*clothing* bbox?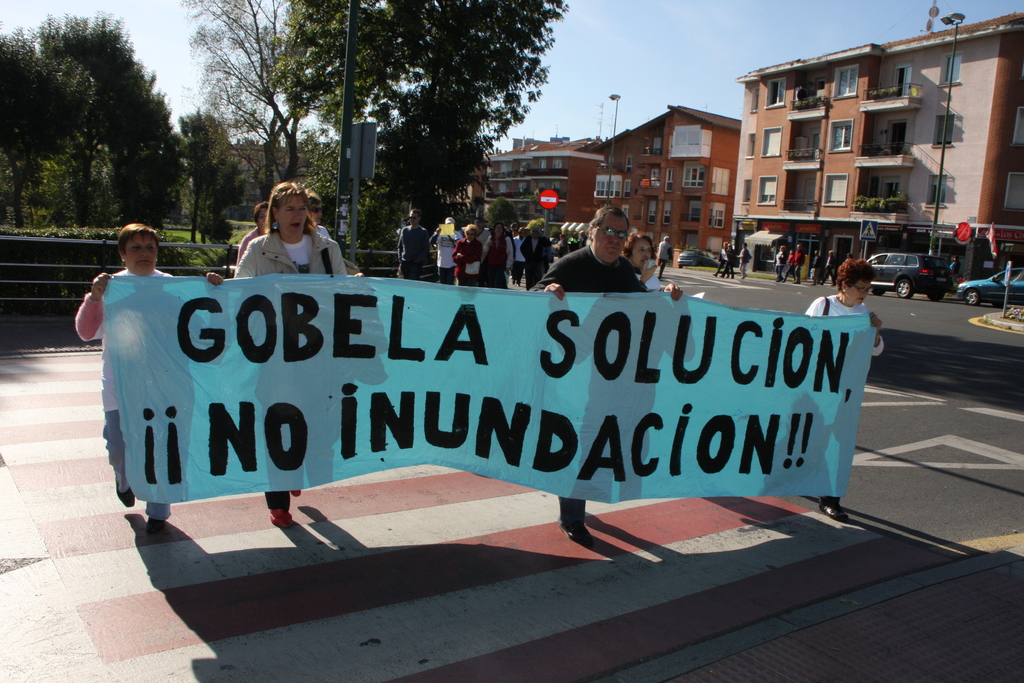
detection(233, 224, 342, 500)
